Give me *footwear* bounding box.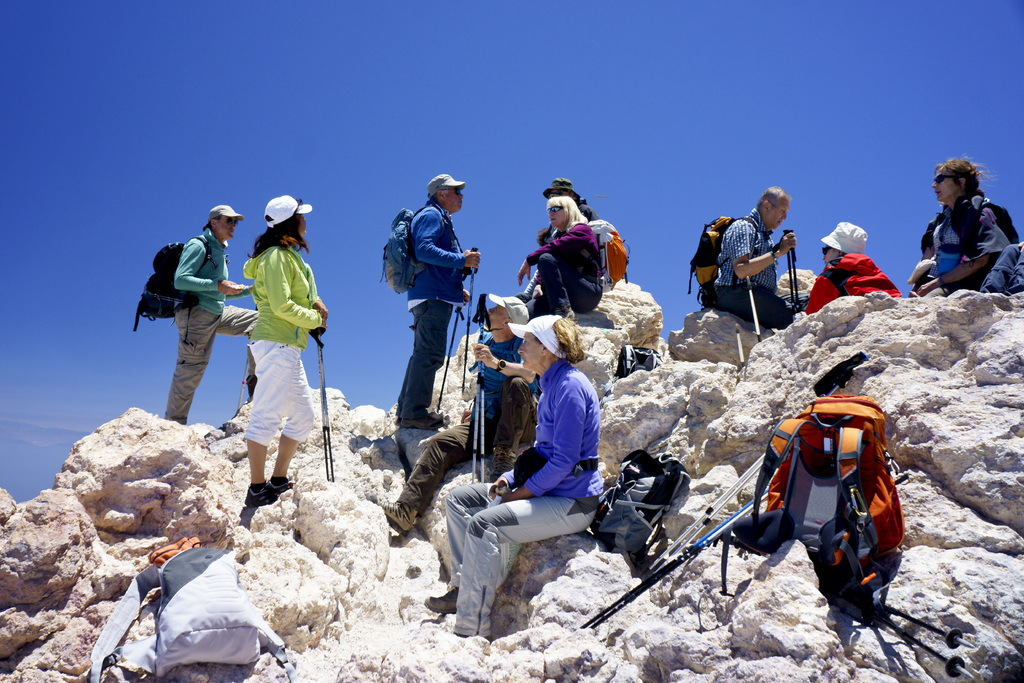
bbox(367, 491, 426, 539).
